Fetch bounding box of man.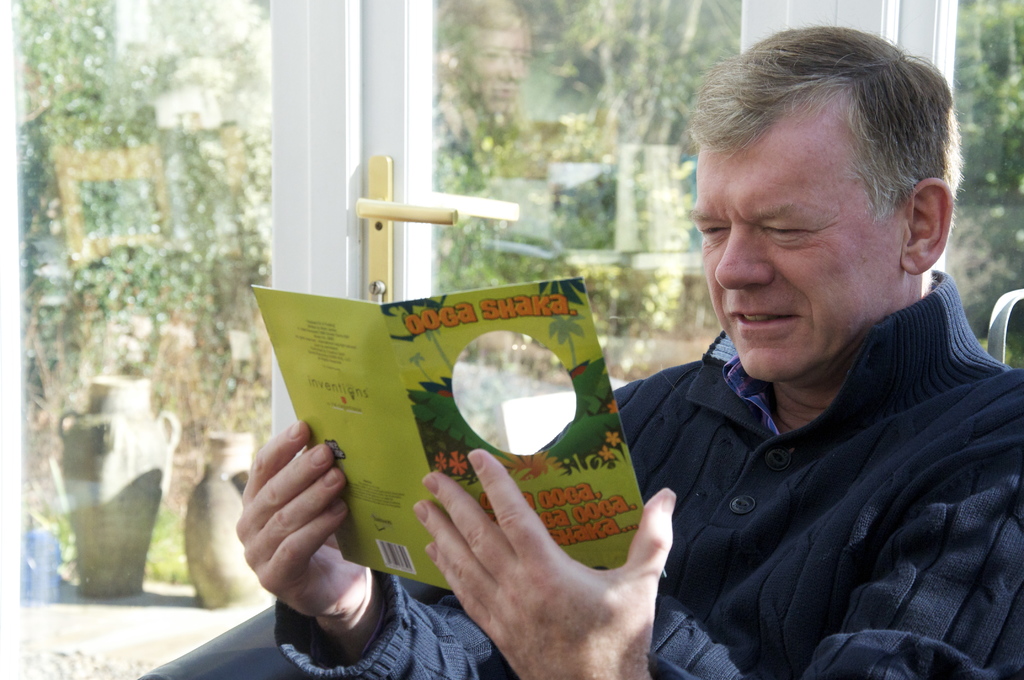
Bbox: (left=252, top=19, right=1023, bottom=677).
